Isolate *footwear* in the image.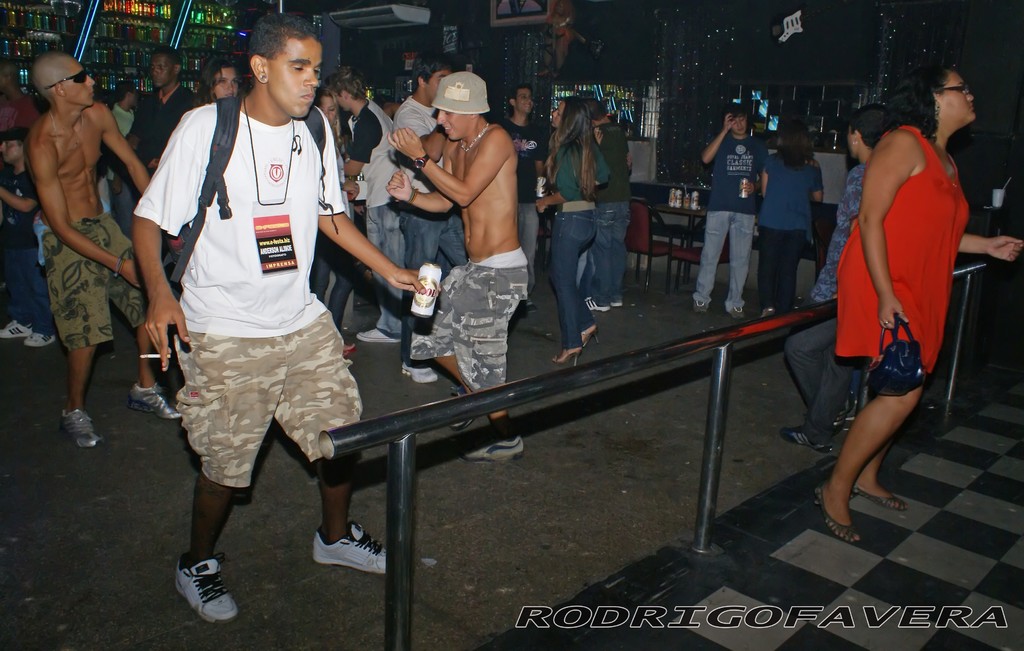
Isolated region: Rect(335, 329, 356, 357).
